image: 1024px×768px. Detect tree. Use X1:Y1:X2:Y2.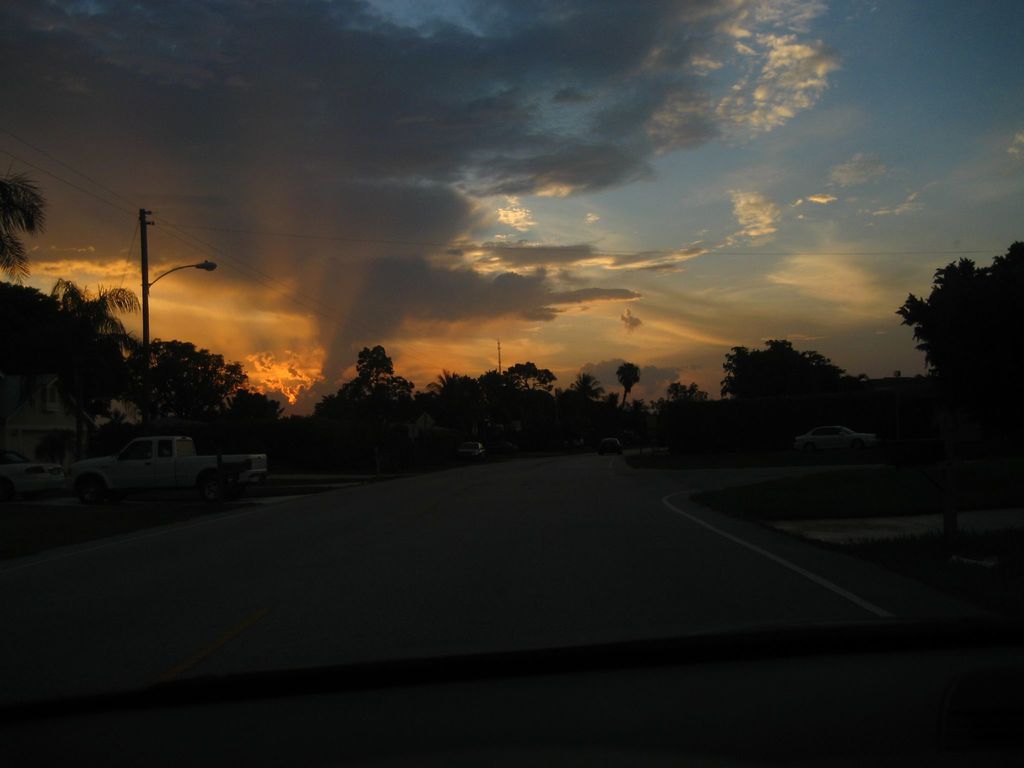
897:221:1018:458.
